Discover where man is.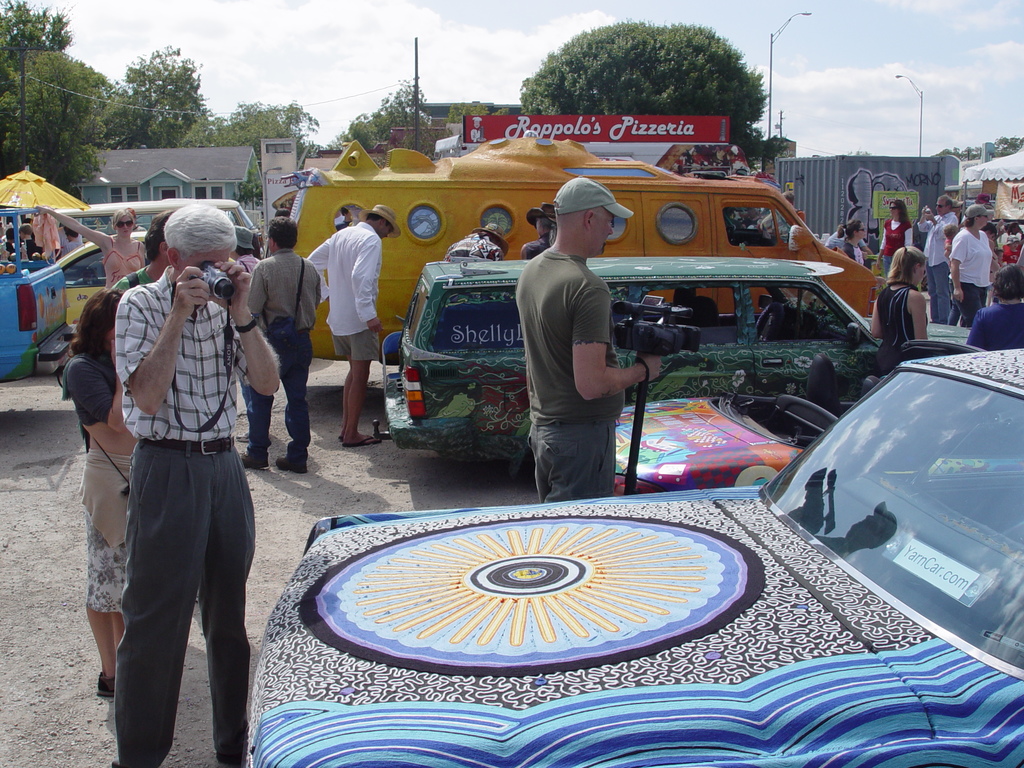
Discovered at bbox=(100, 206, 285, 767).
